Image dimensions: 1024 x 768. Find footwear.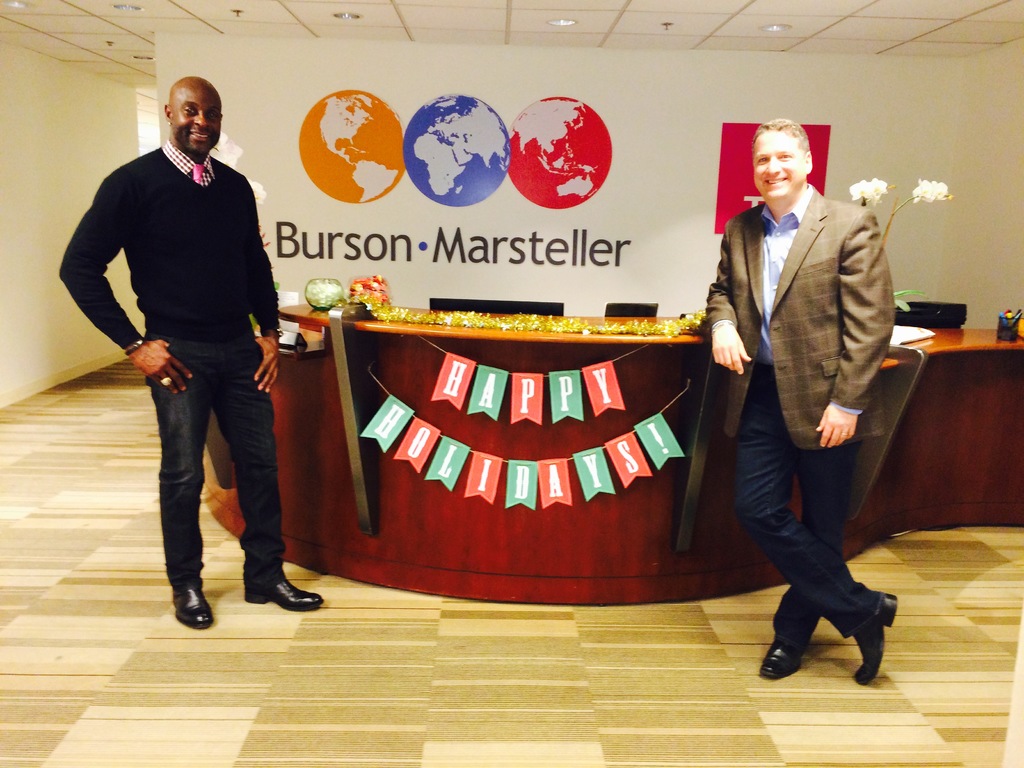
[x1=245, y1=574, x2=323, y2=612].
